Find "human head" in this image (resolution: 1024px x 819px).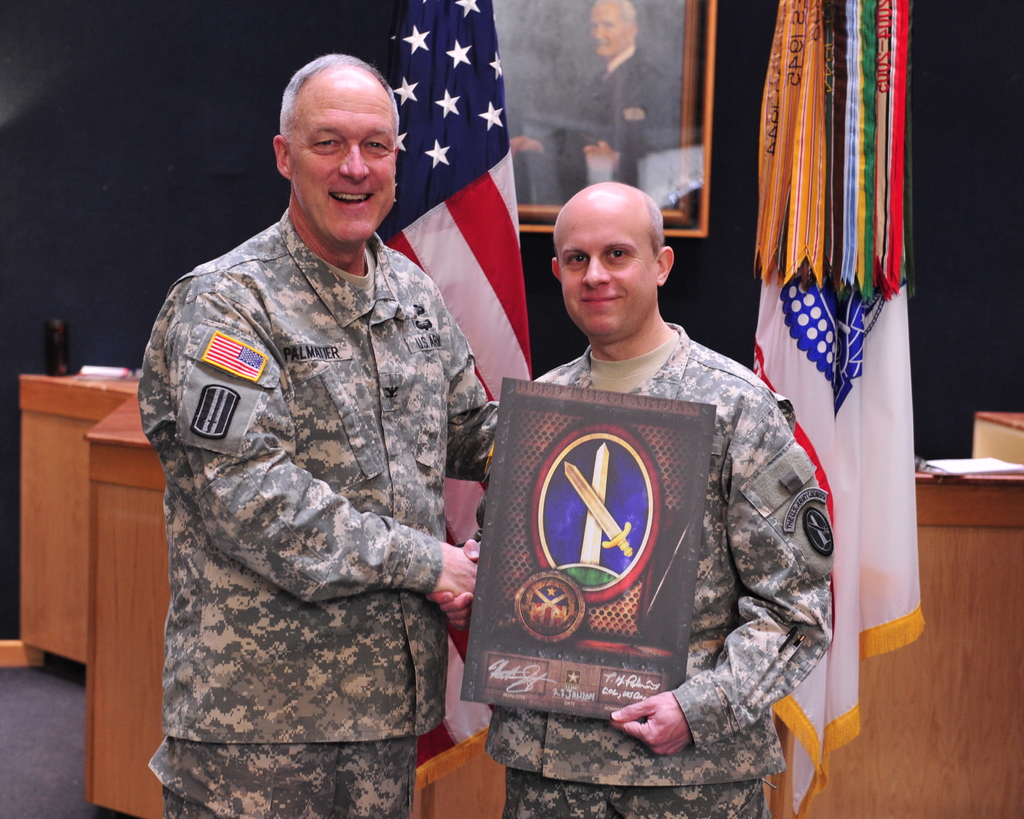
276 53 403 246.
